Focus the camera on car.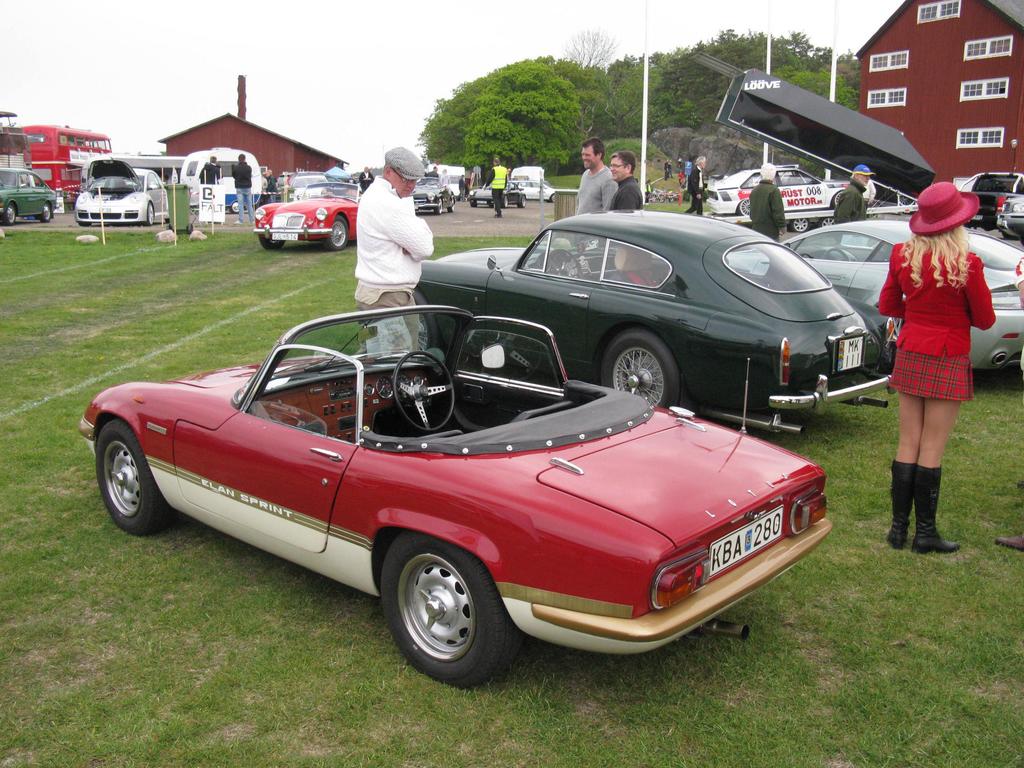
Focus region: <region>250, 171, 362, 250</region>.
